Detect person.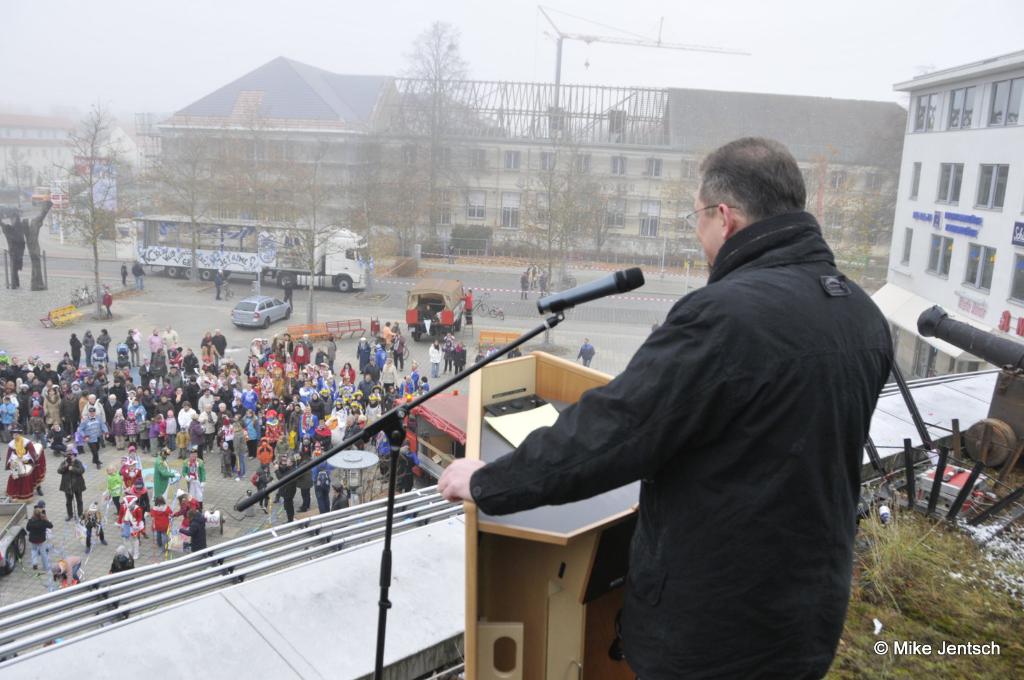
Detected at {"left": 576, "top": 340, "right": 595, "bottom": 366}.
